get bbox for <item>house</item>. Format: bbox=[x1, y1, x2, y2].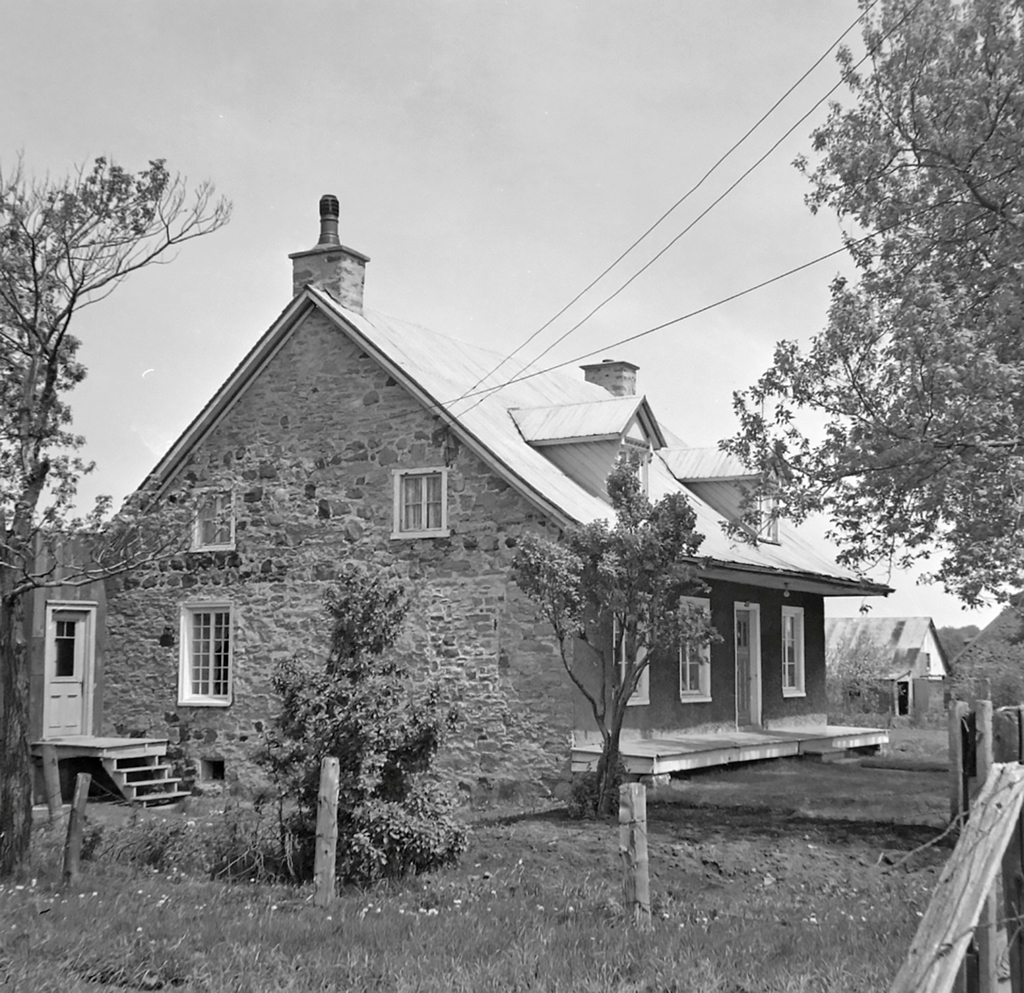
bbox=[0, 194, 893, 835].
